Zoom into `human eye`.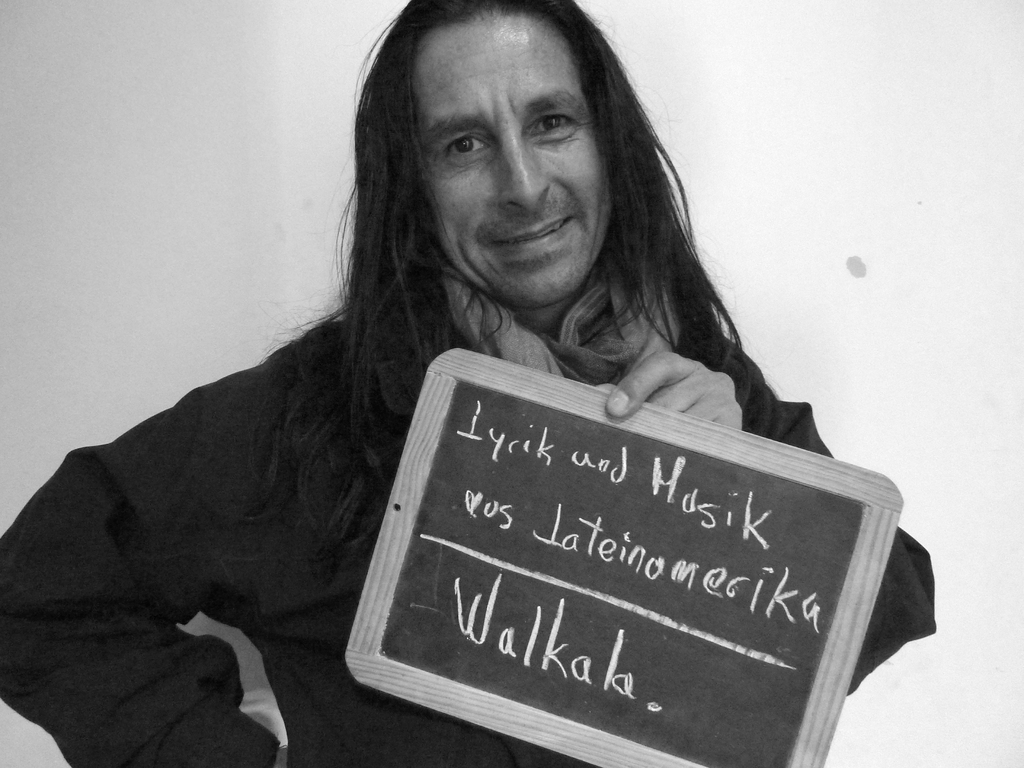
Zoom target: 525:104:578:140.
